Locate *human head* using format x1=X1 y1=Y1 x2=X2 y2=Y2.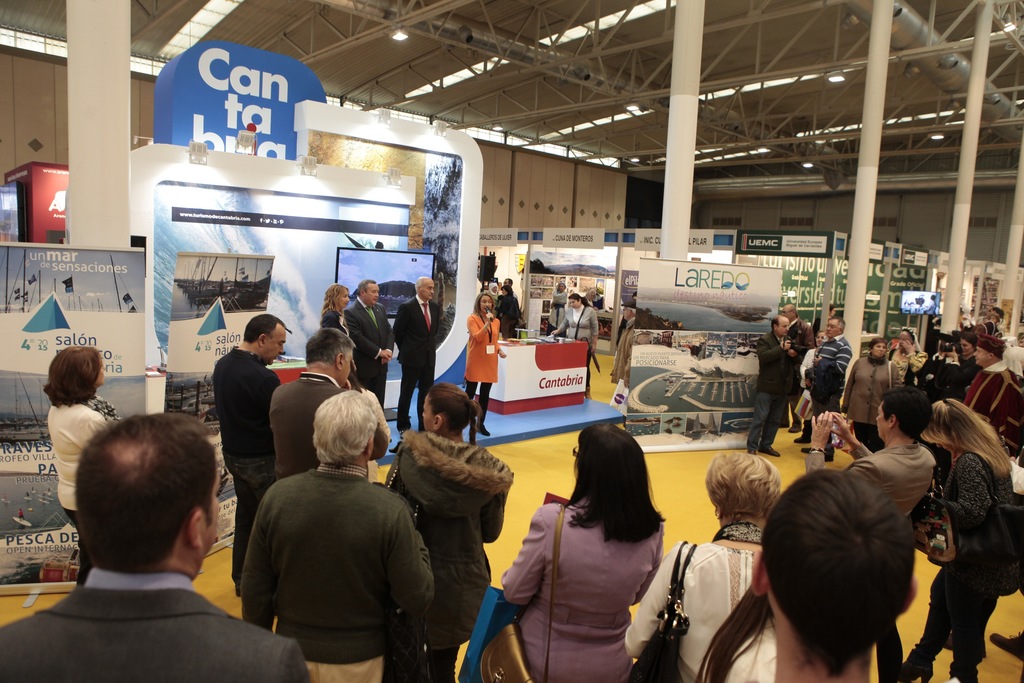
x1=476 y1=293 x2=493 y2=314.
